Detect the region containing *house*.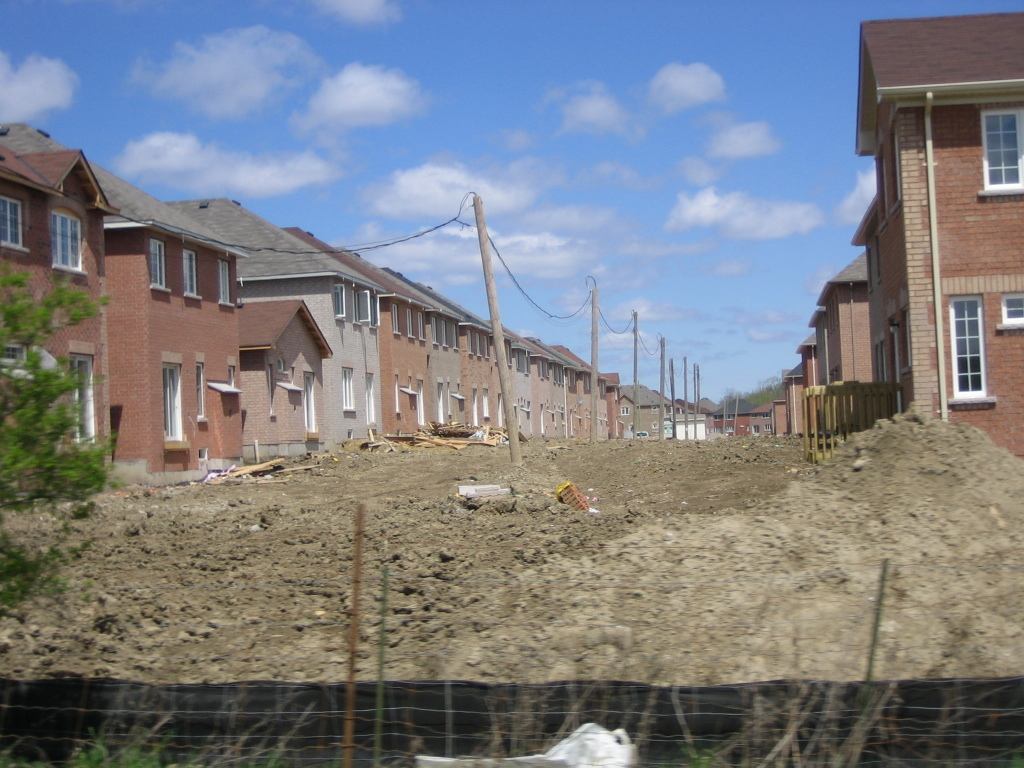
[636,385,686,472].
